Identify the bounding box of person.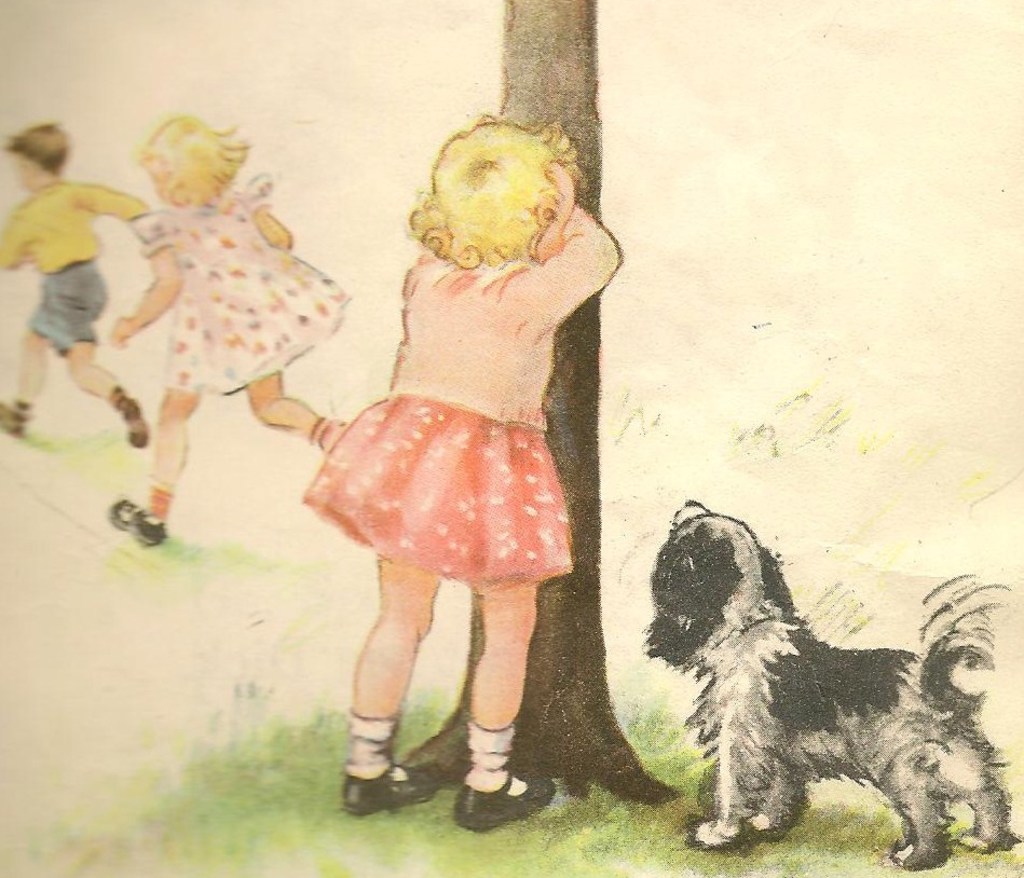
<bbox>296, 106, 615, 826</bbox>.
